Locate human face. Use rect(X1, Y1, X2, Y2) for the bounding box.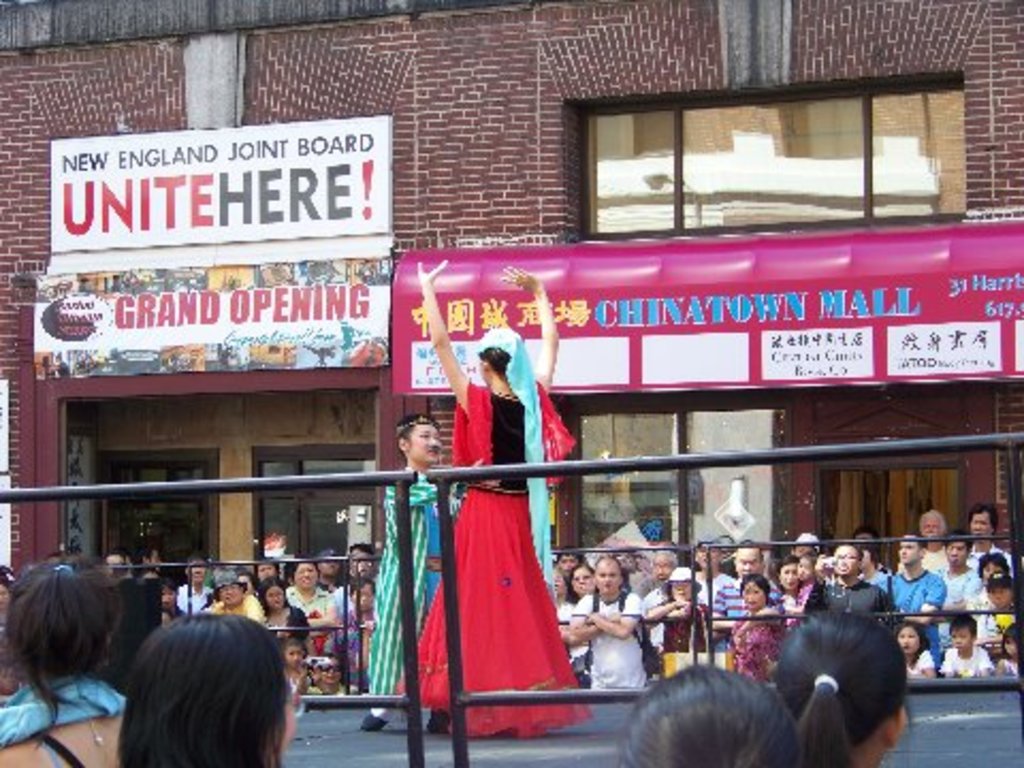
rect(834, 544, 862, 576).
